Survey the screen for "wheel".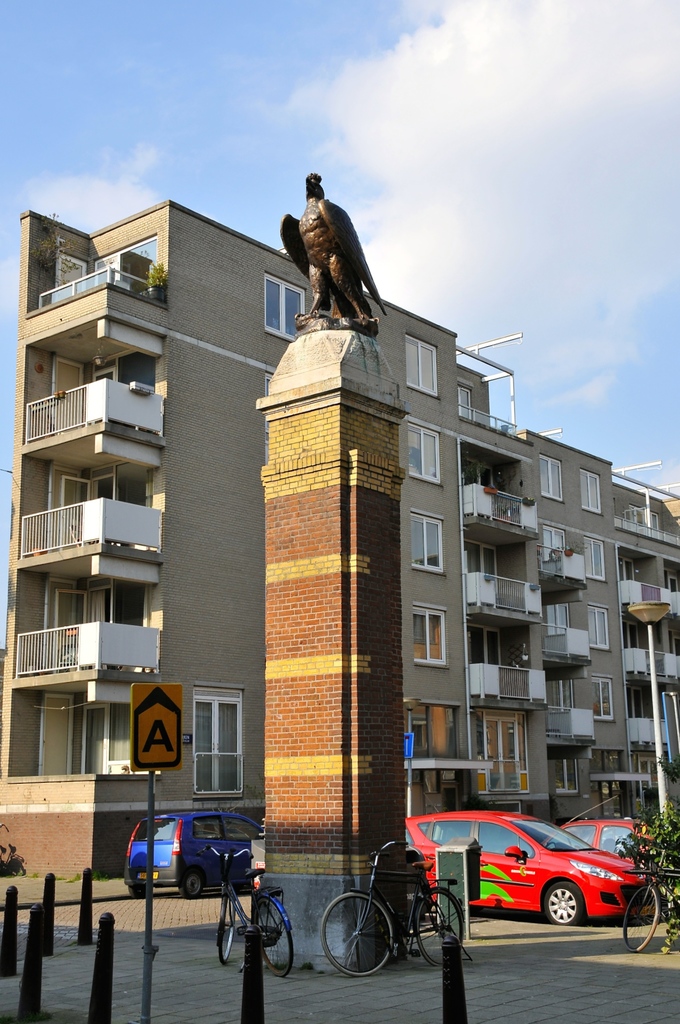
Survey found: rect(254, 895, 294, 979).
